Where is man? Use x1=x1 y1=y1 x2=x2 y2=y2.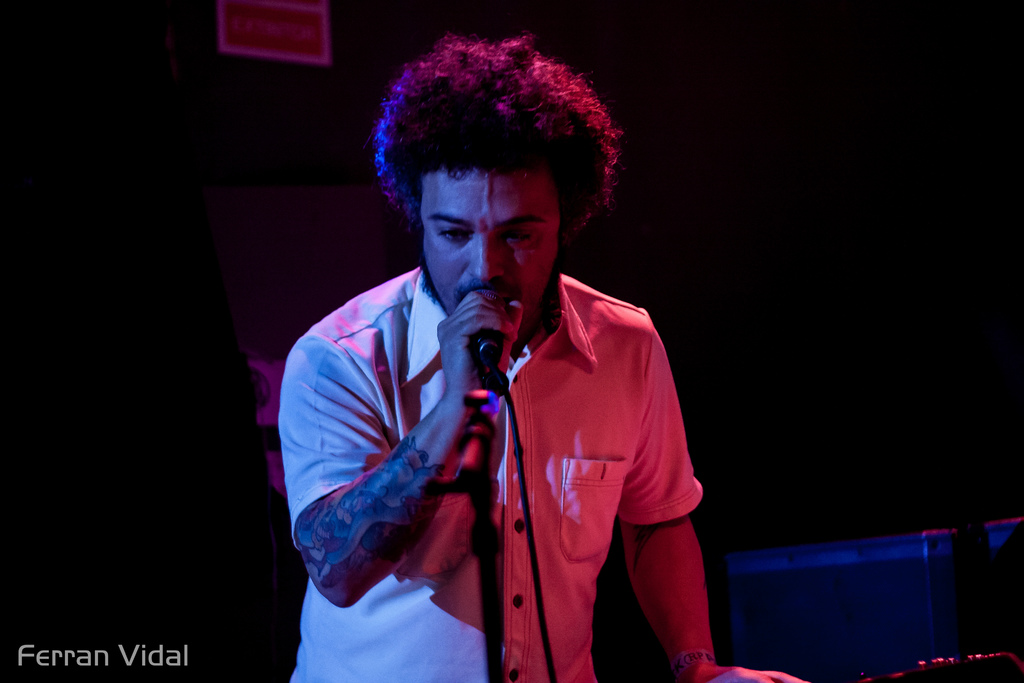
x1=262 y1=20 x2=830 y2=682.
